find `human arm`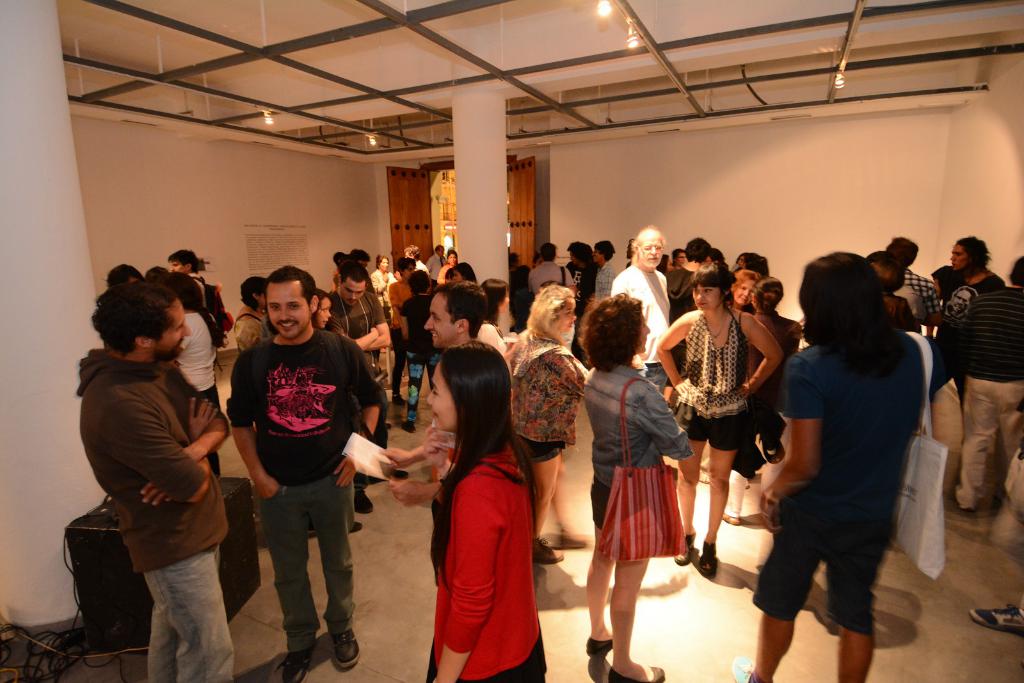
detection(750, 357, 820, 535)
